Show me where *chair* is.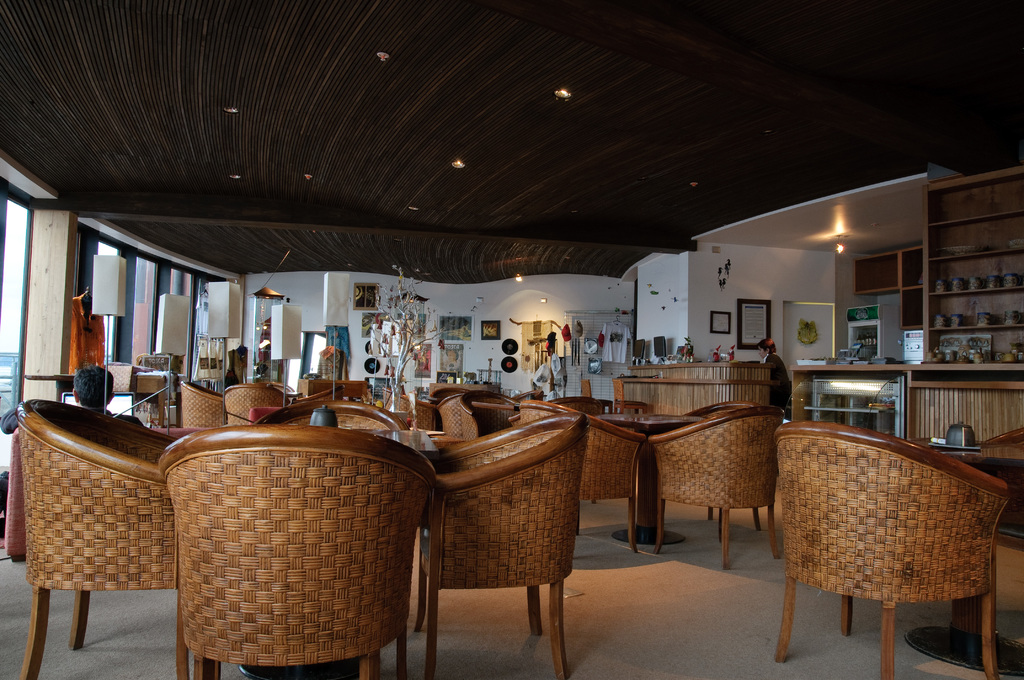
*chair* is at bbox=(157, 422, 442, 679).
